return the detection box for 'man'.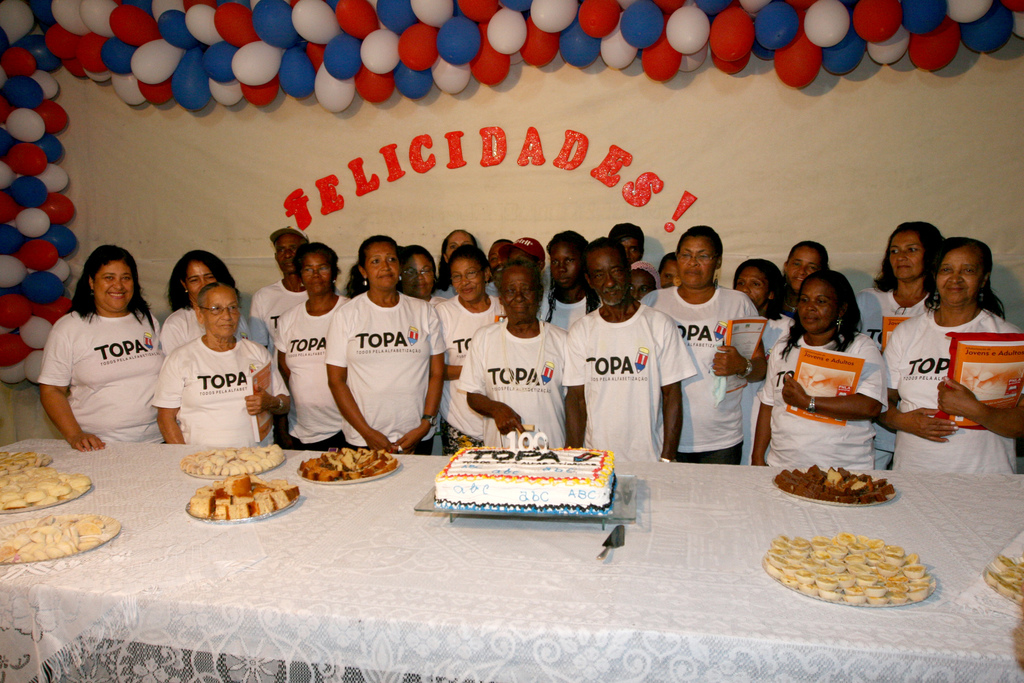
bbox=(487, 238, 513, 298).
